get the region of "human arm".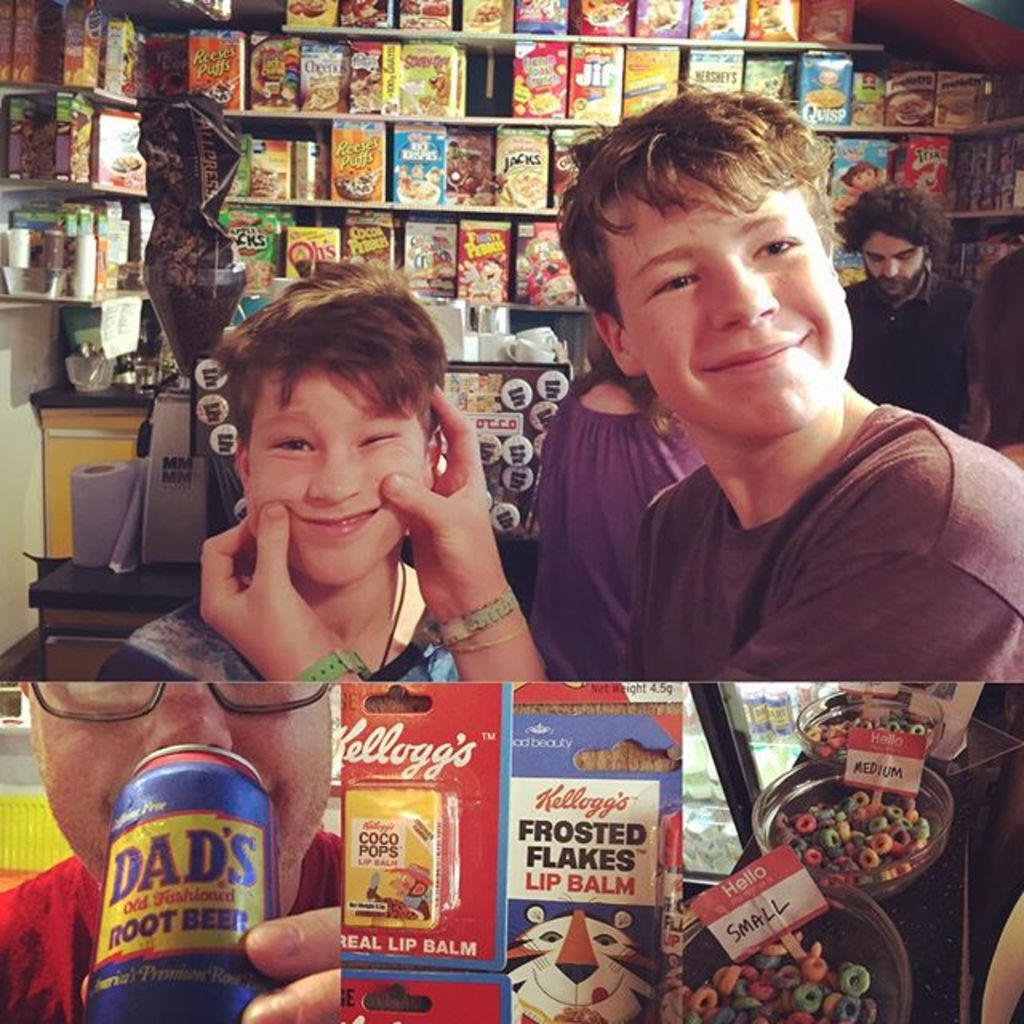
box=[966, 309, 998, 450].
